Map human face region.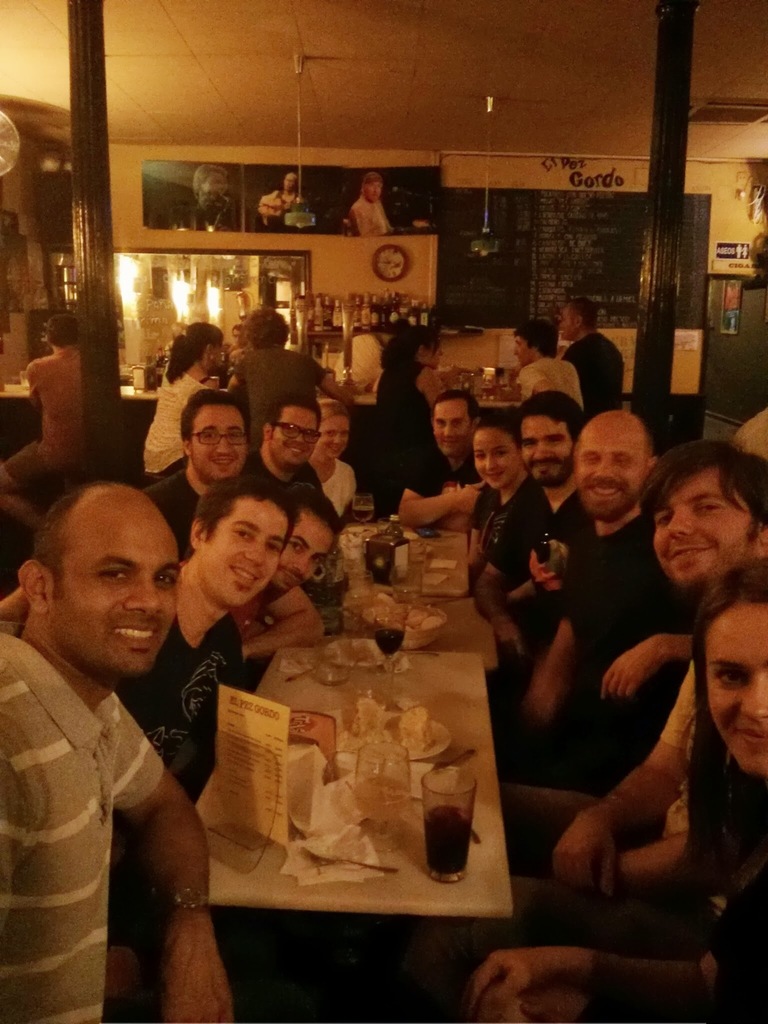
Mapped to x1=473 y1=435 x2=518 y2=491.
